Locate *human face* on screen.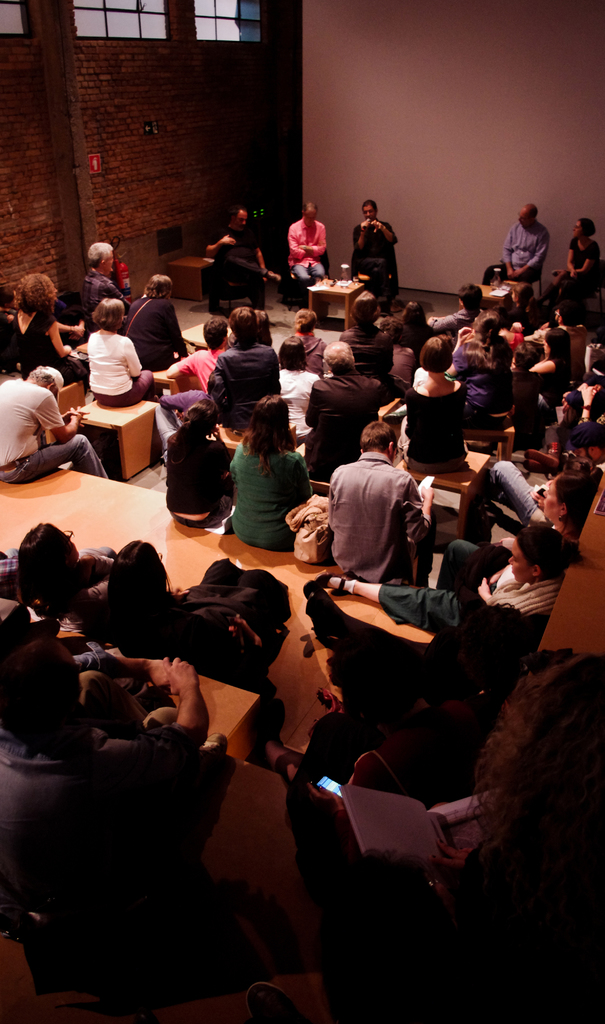
On screen at locate(359, 203, 377, 220).
